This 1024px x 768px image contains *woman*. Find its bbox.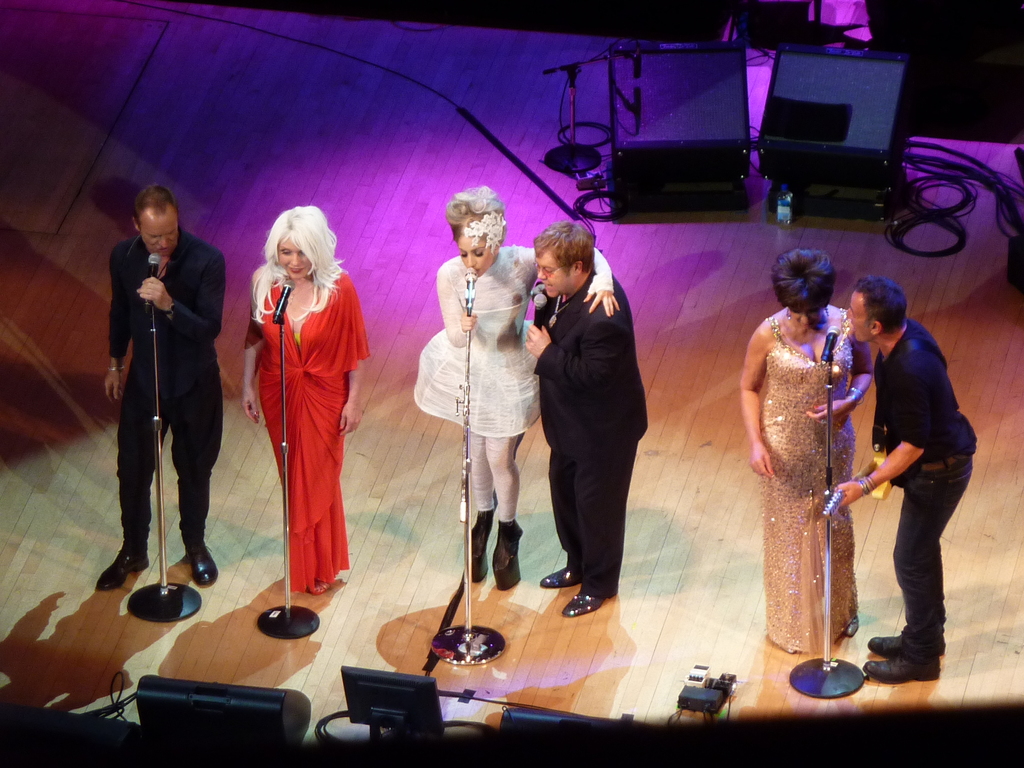
739,246,876,651.
